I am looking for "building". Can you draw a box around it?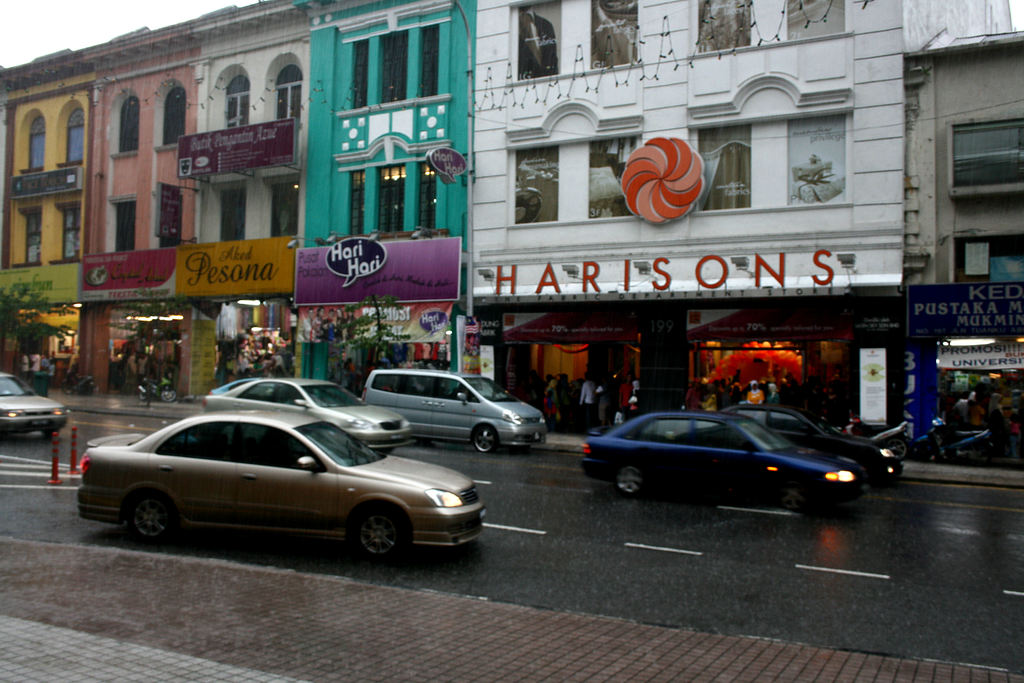
Sure, the bounding box is locate(0, 50, 86, 391).
